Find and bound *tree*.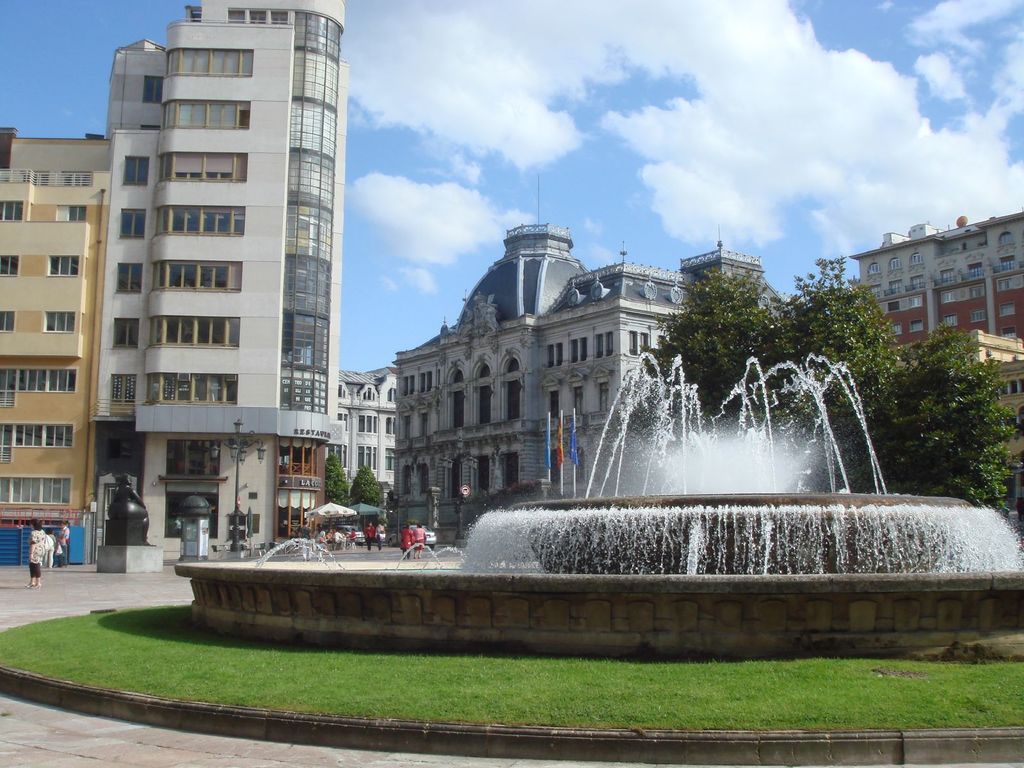
Bound: left=349, top=463, right=383, bottom=509.
